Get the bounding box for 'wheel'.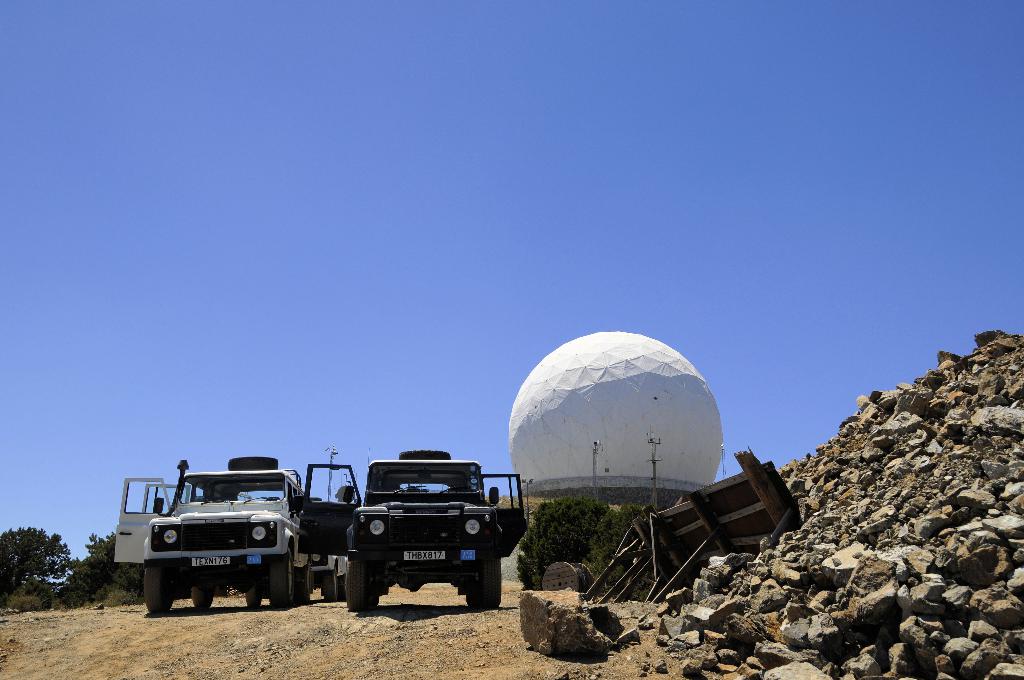
(x1=269, y1=549, x2=292, y2=615).
